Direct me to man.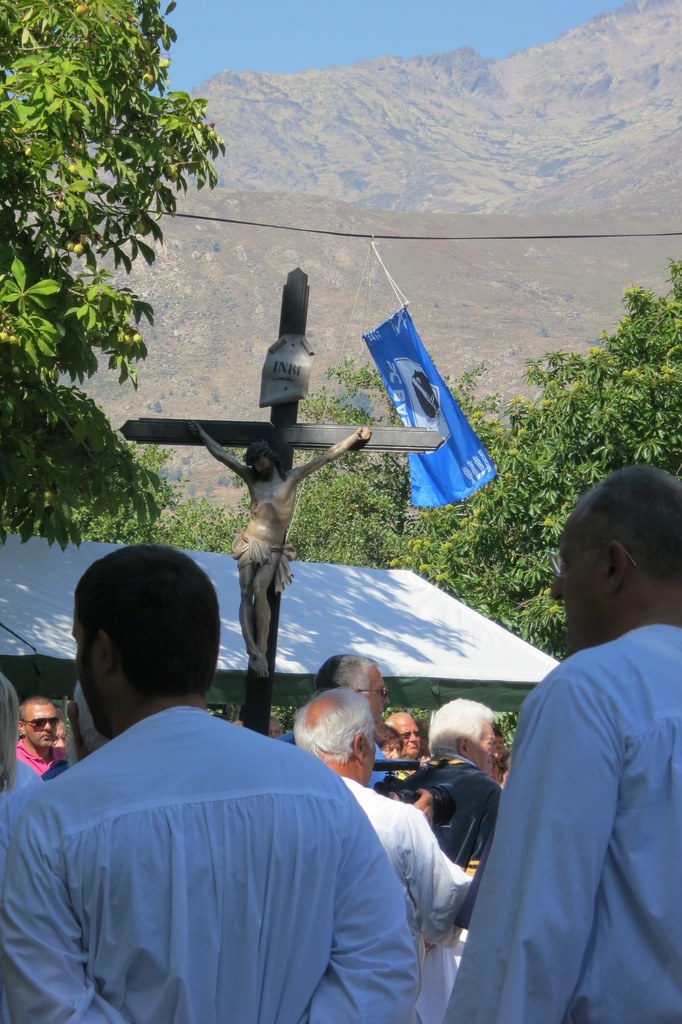
Direction: (387,706,423,788).
